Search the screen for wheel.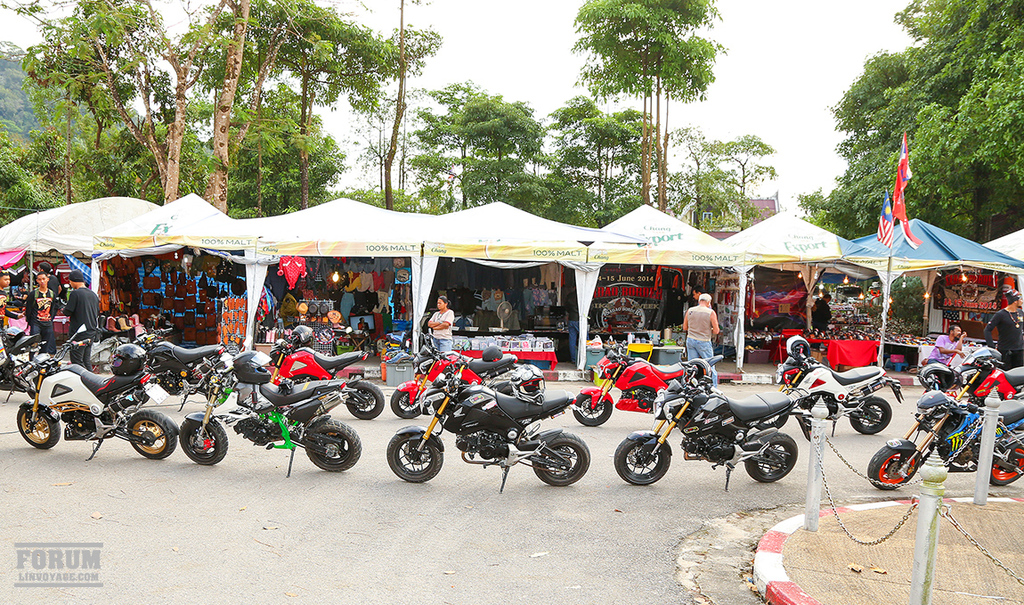
Found at box=[27, 377, 40, 399].
